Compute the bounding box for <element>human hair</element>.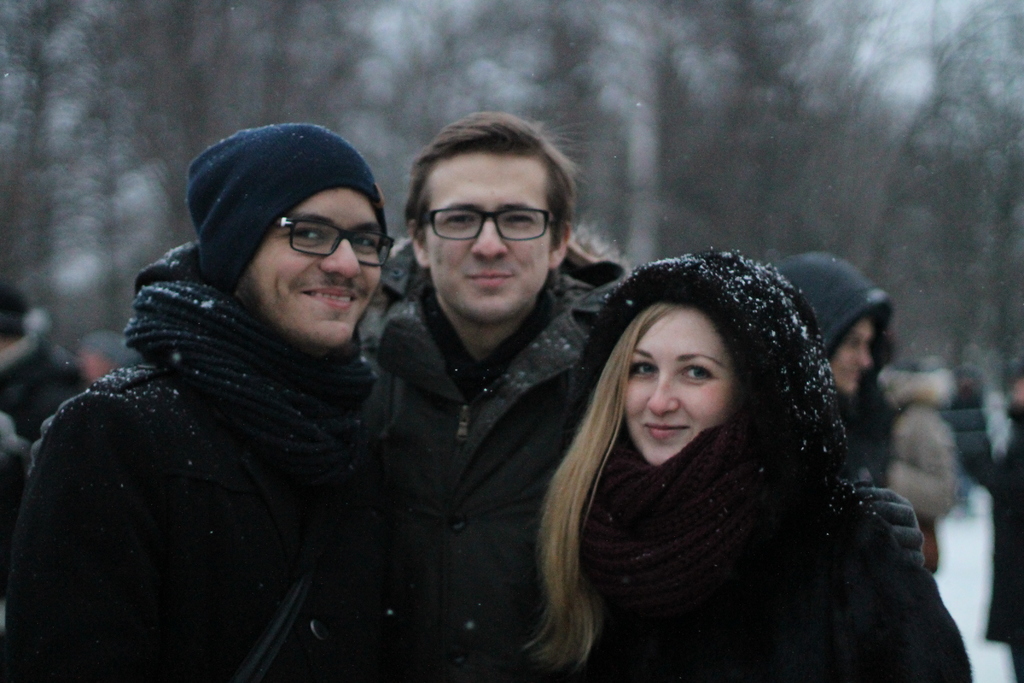
locate(524, 294, 678, 673).
